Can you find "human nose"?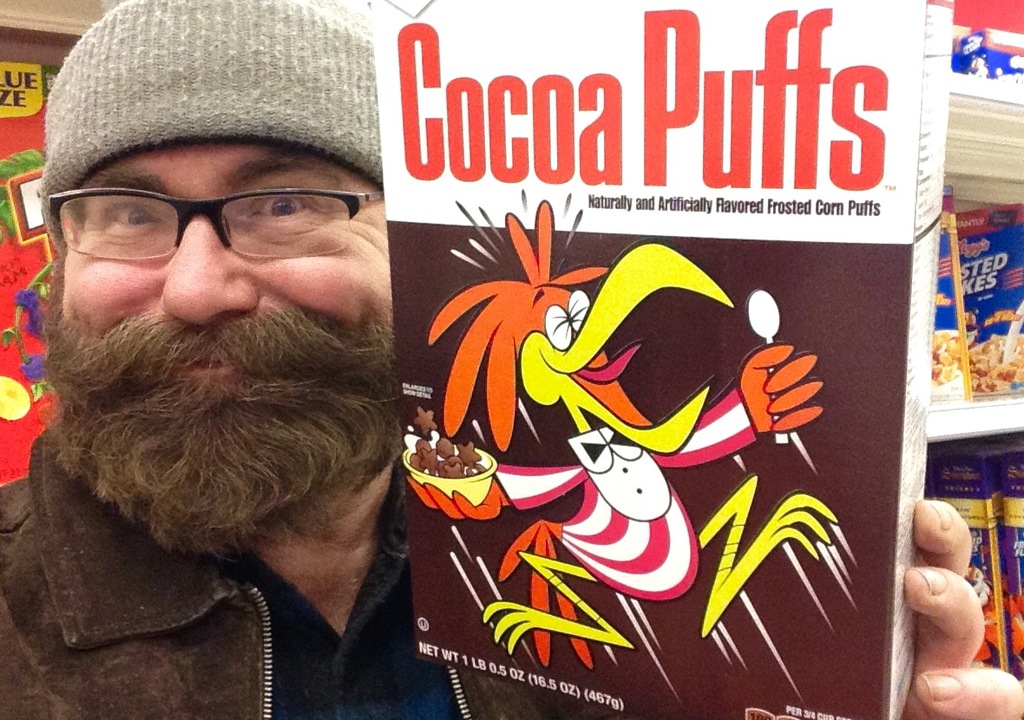
Yes, bounding box: 155,213,266,325.
